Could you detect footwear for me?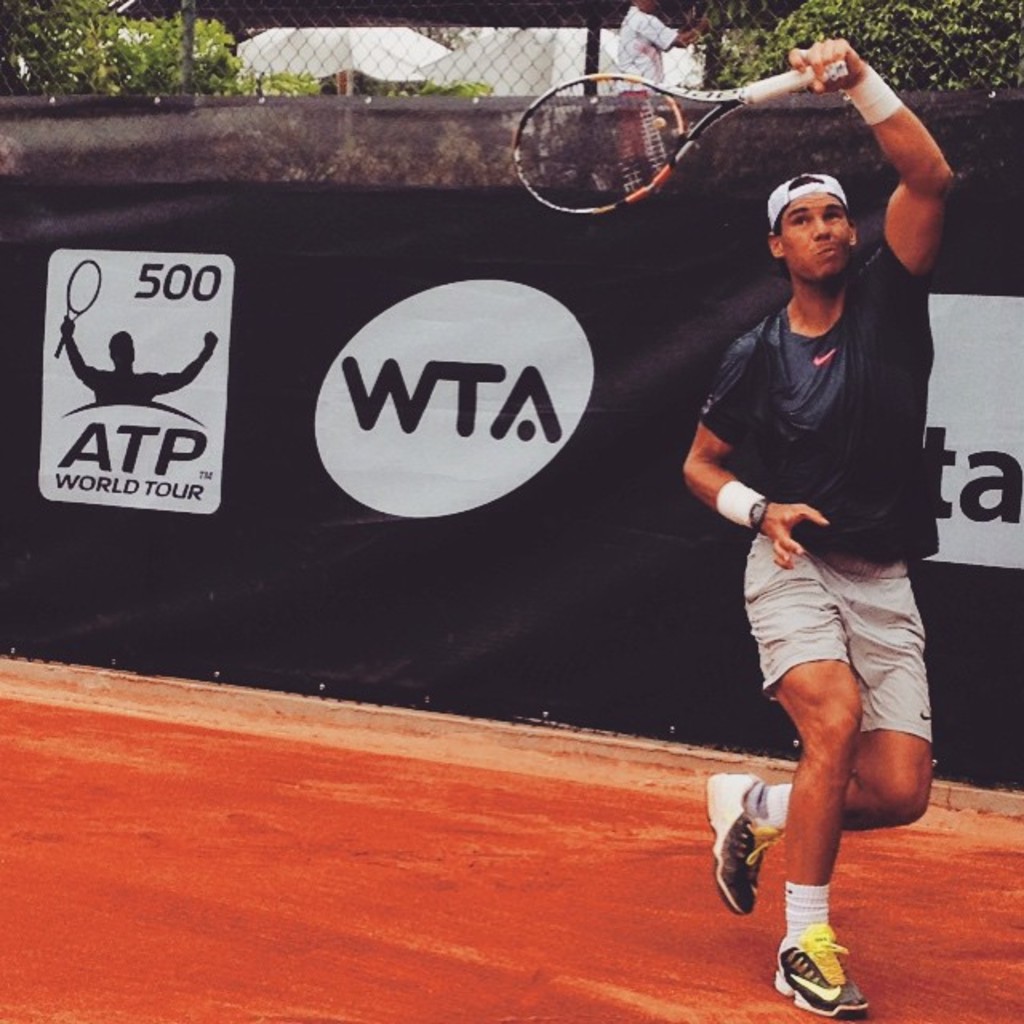
Detection result: [779,901,875,1008].
